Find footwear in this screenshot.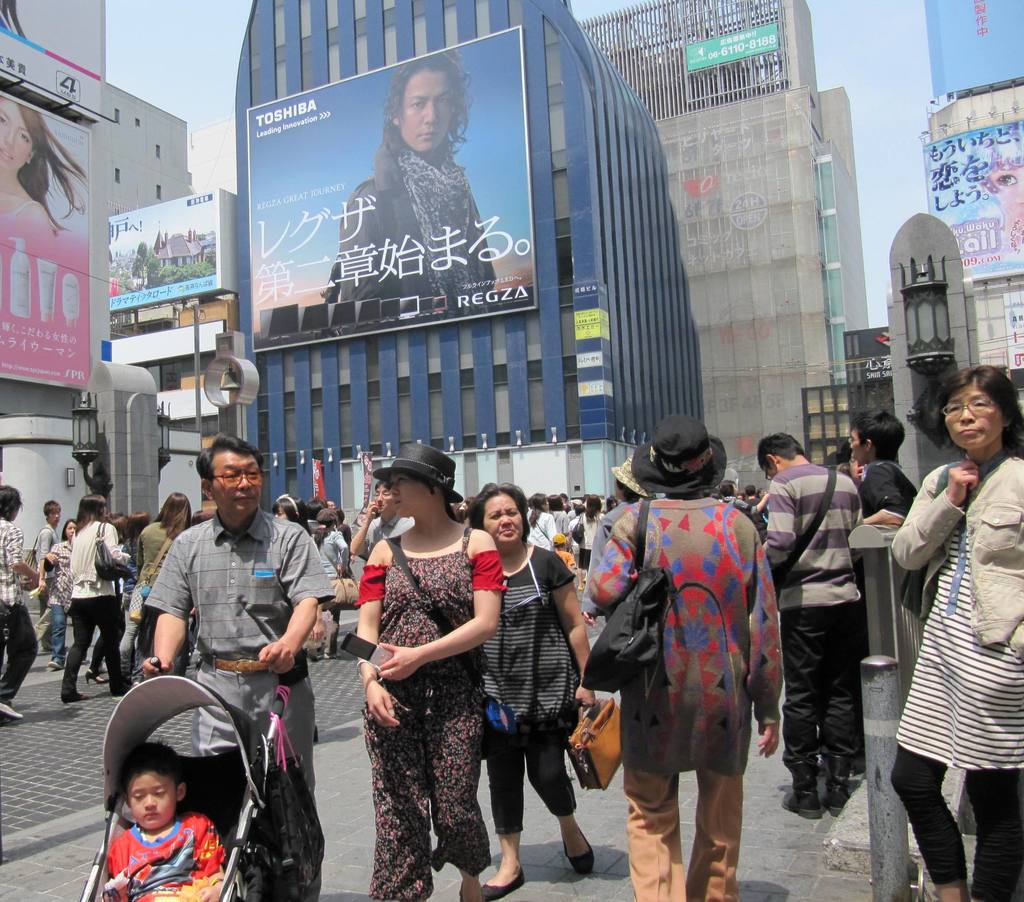
The bounding box for footwear is [left=788, top=771, right=822, bottom=821].
